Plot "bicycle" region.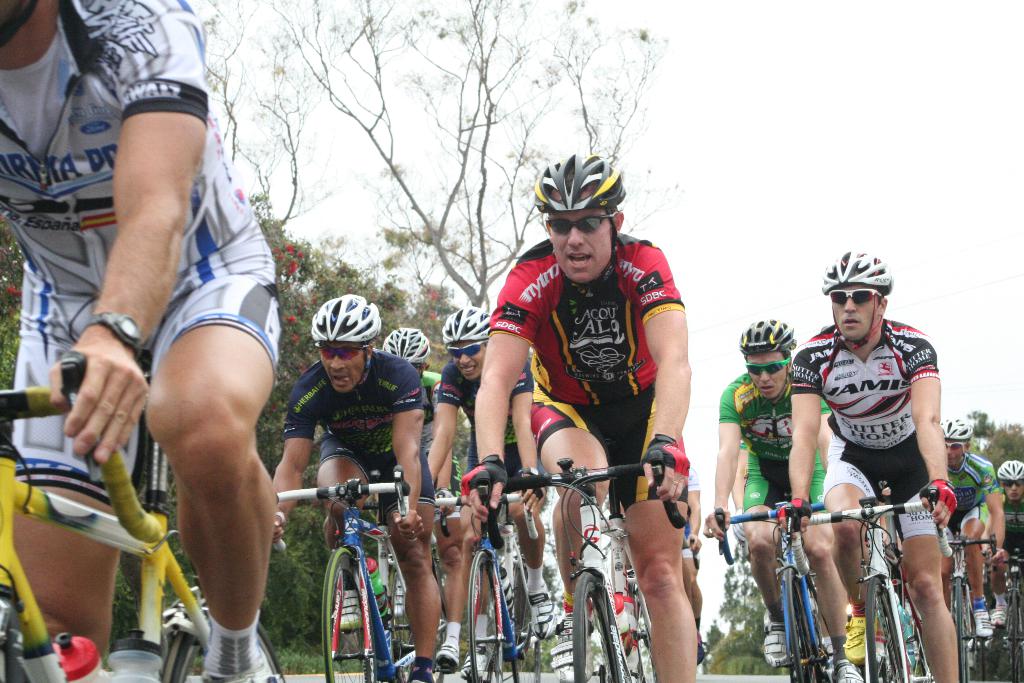
Plotted at box=[975, 541, 1023, 682].
